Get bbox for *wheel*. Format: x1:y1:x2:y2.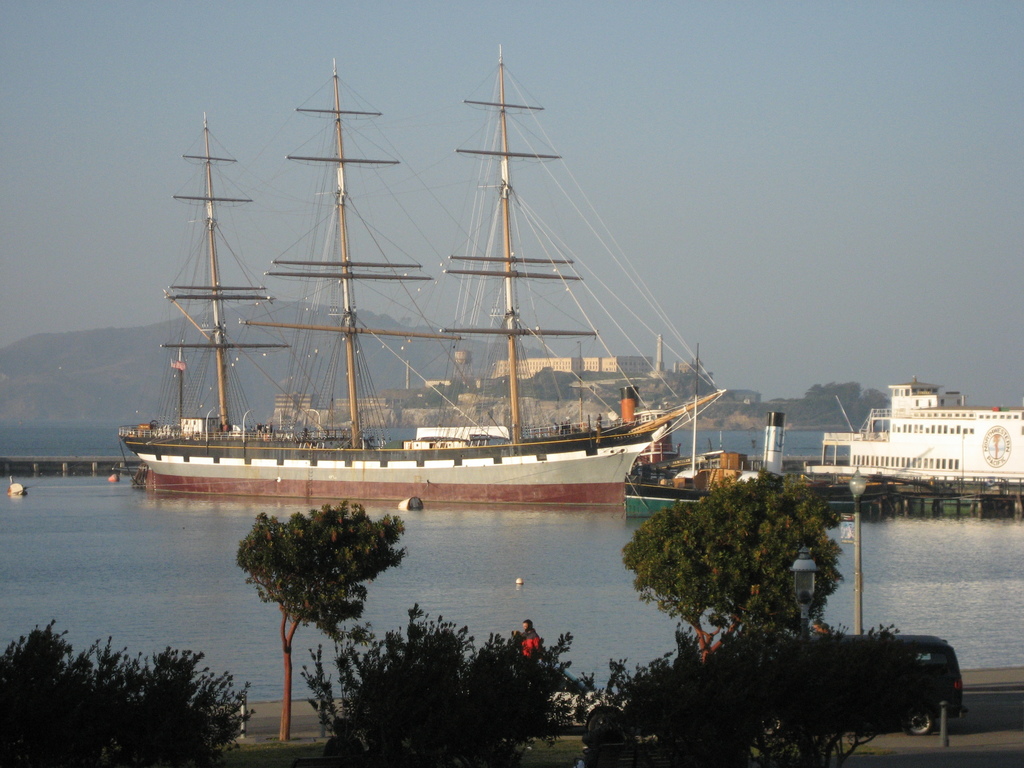
898:703:937:735.
